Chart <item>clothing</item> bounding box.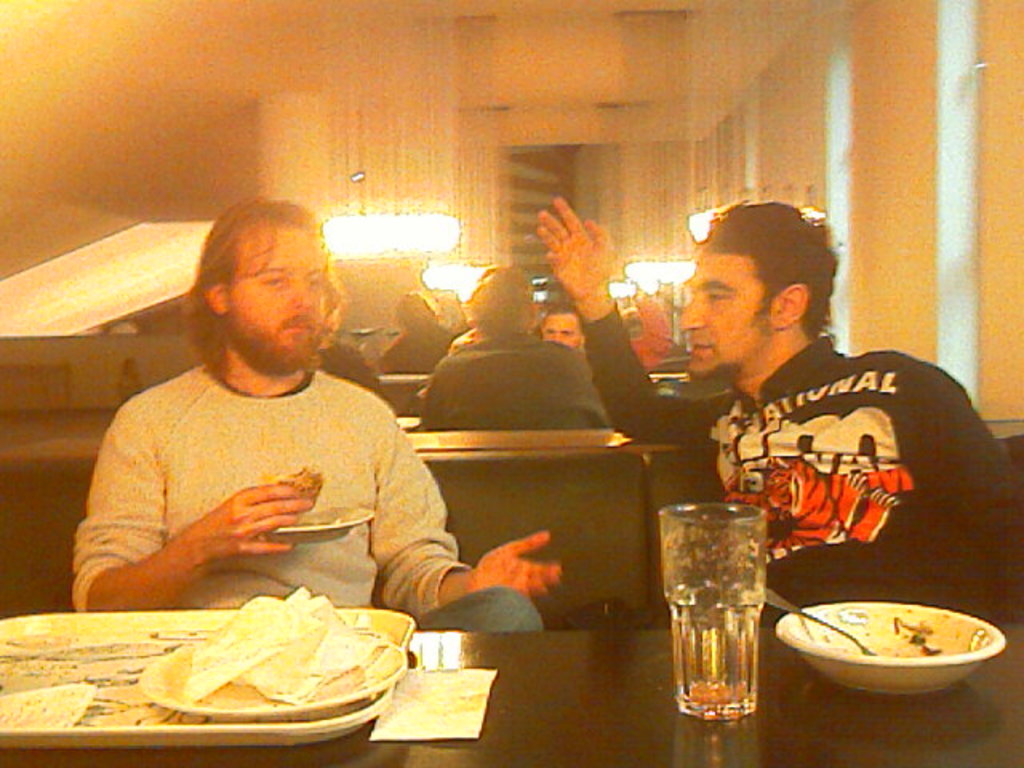
Charted: [left=418, top=326, right=606, bottom=432].
